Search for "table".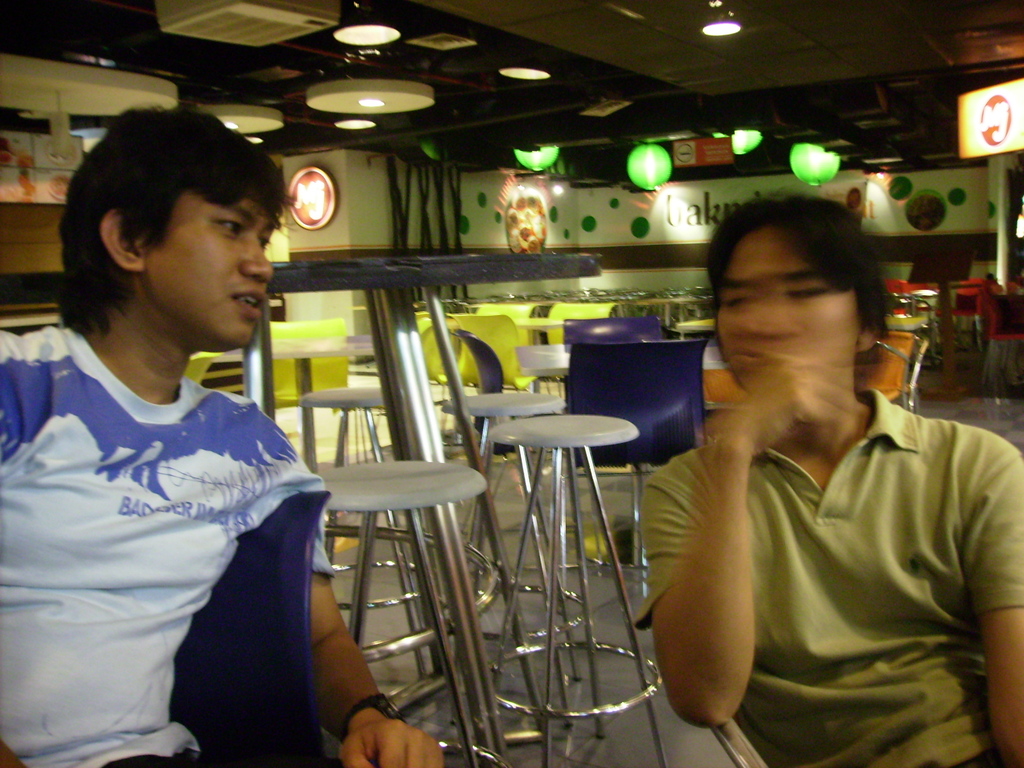
Found at bbox=(269, 244, 604, 765).
